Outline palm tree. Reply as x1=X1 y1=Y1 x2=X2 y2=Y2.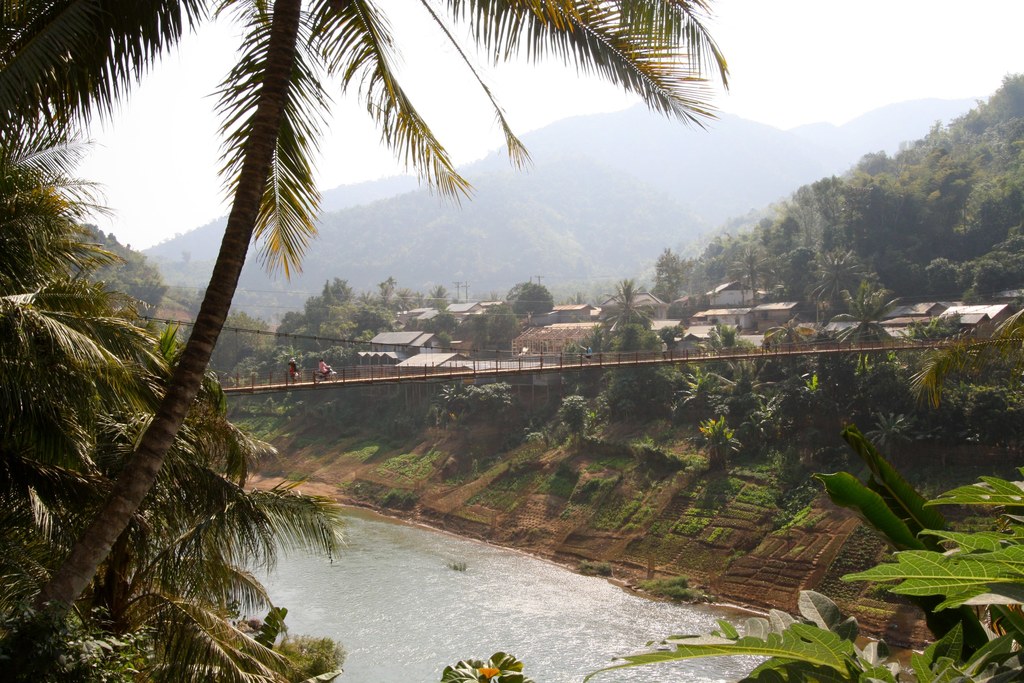
x1=839 y1=230 x2=870 y2=284.
